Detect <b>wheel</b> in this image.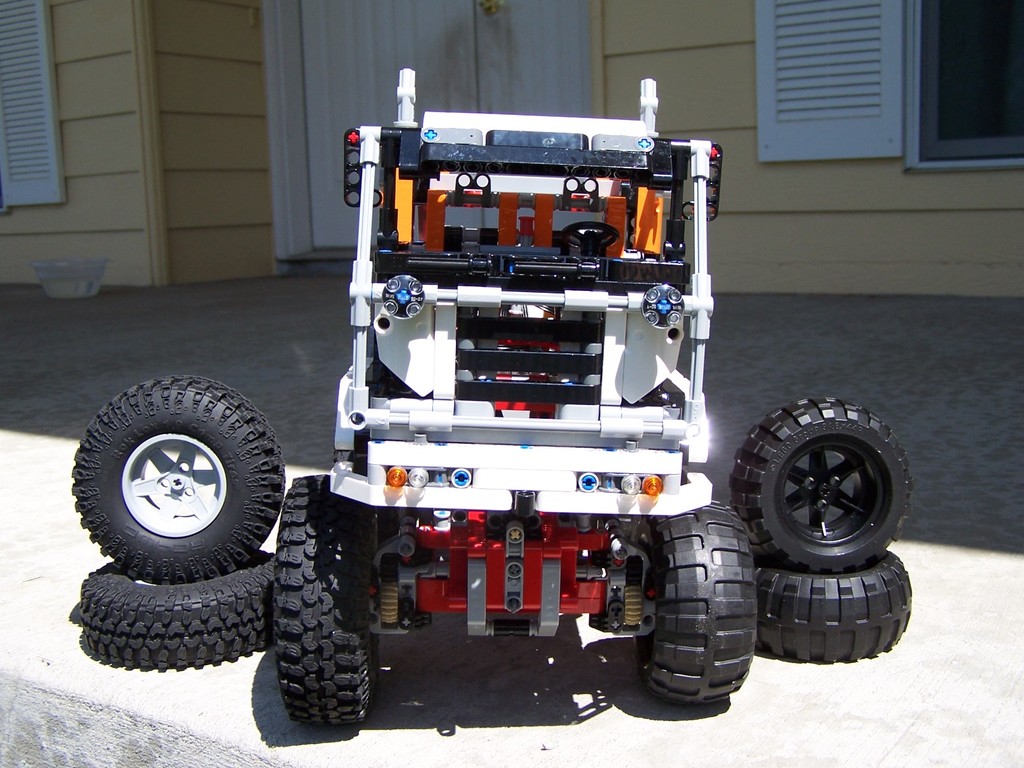
Detection: 732, 400, 916, 568.
